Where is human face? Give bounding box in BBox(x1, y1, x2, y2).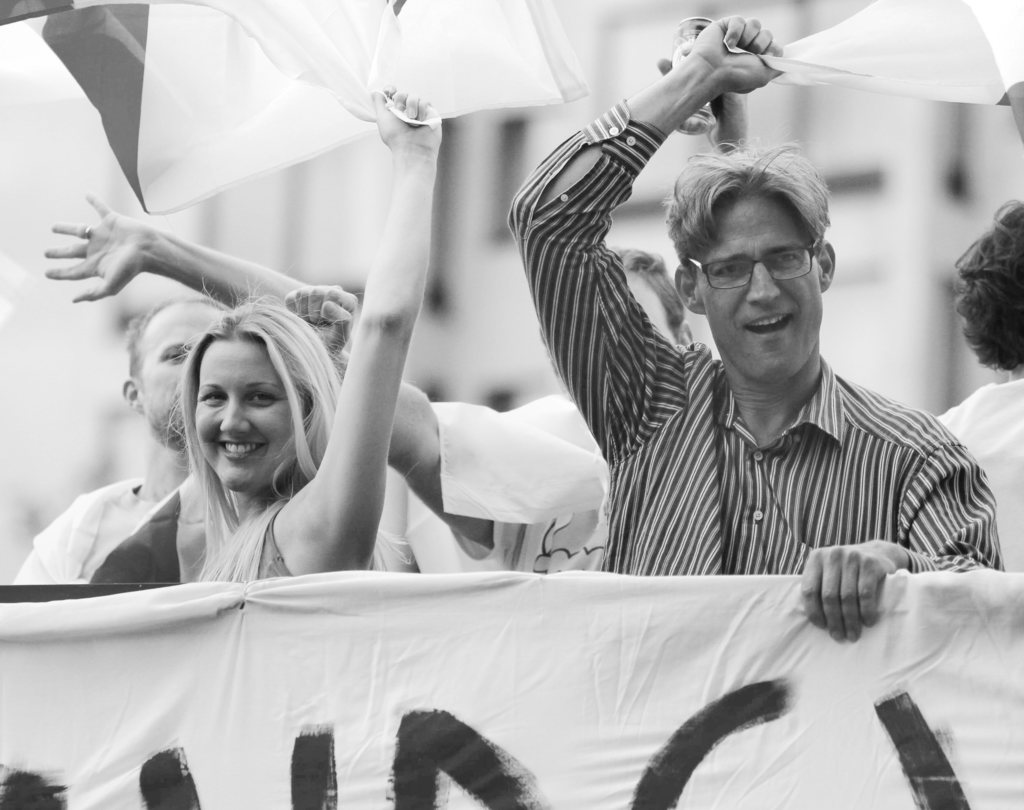
BBox(627, 266, 682, 353).
